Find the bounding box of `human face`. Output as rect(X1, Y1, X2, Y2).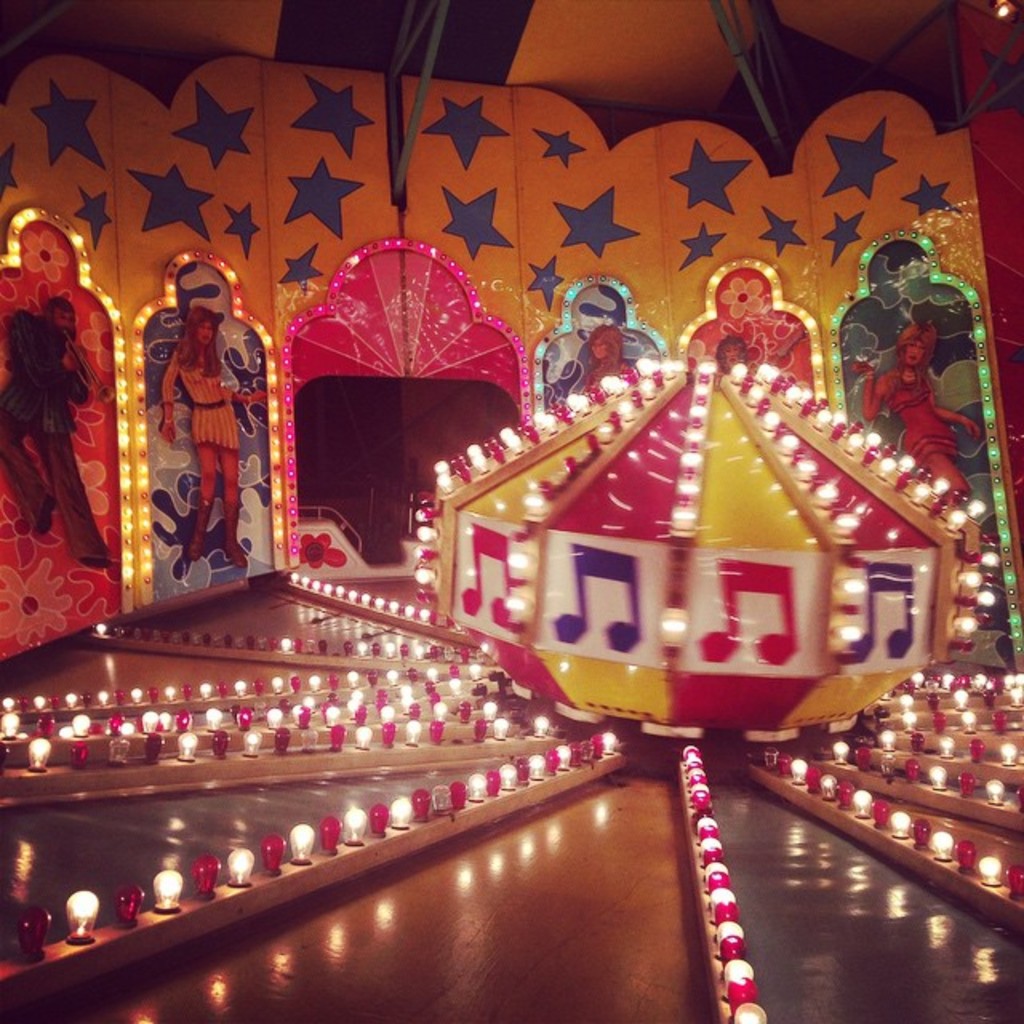
rect(720, 346, 736, 366).
